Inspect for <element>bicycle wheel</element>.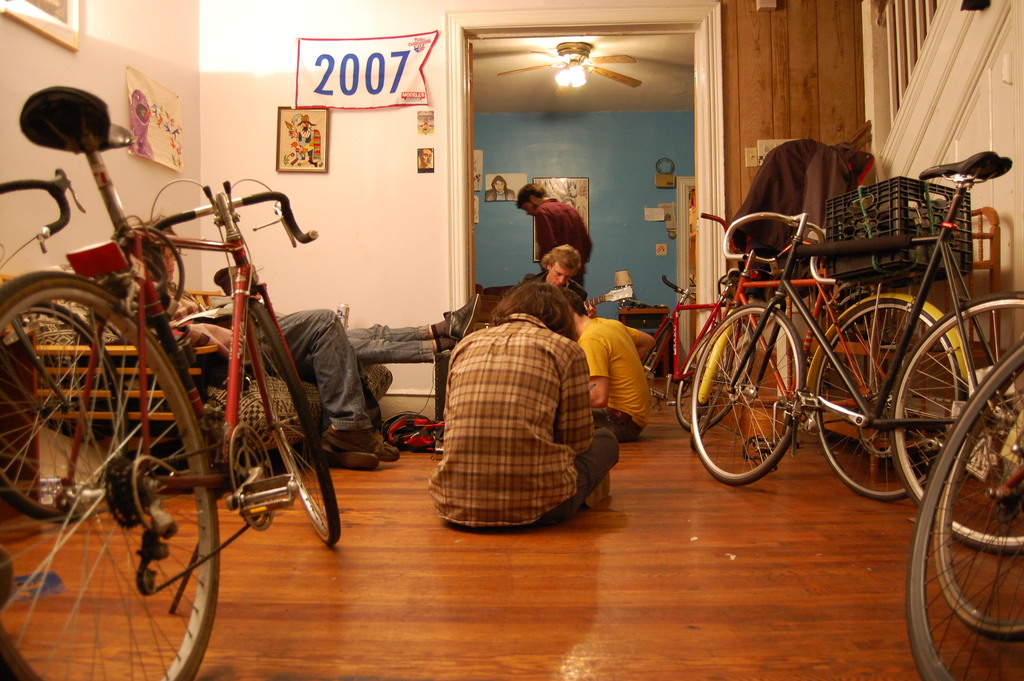
Inspection: BBox(672, 320, 755, 431).
